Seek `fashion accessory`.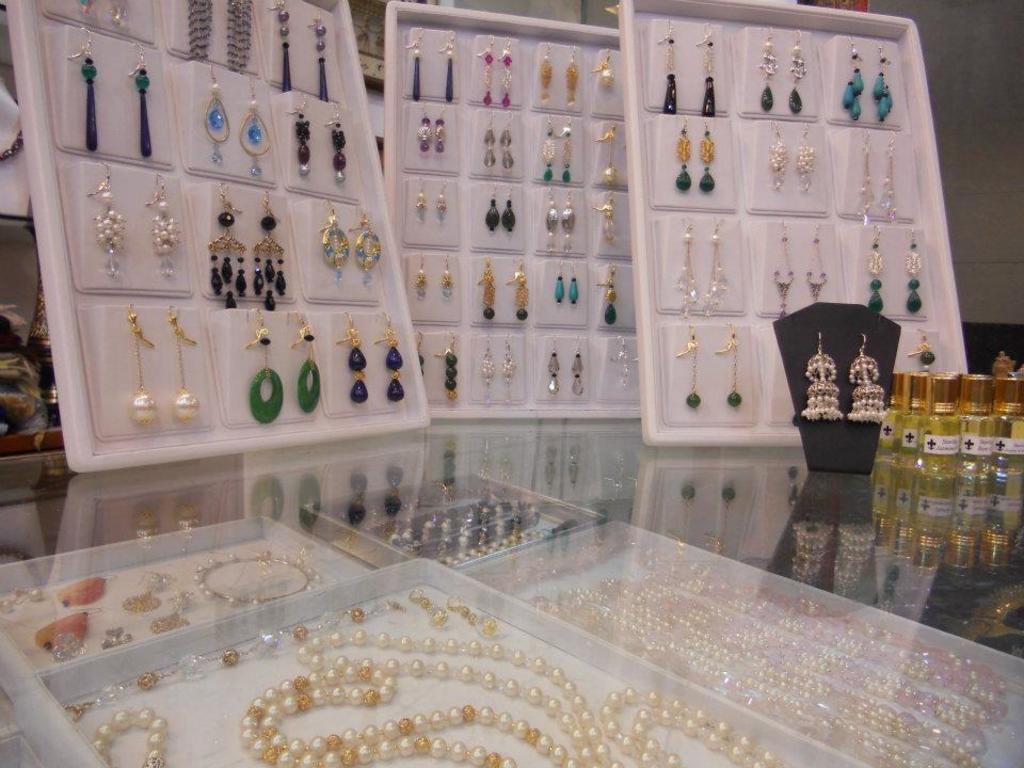
region(0, 579, 47, 617).
